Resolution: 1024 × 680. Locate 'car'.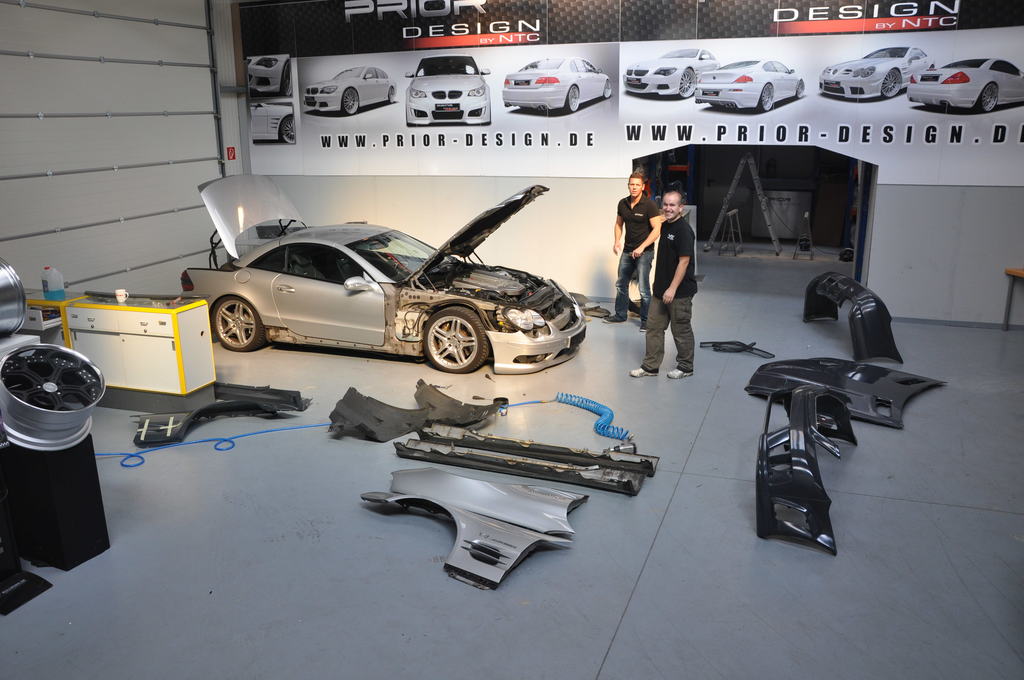
820 45 929 97.
